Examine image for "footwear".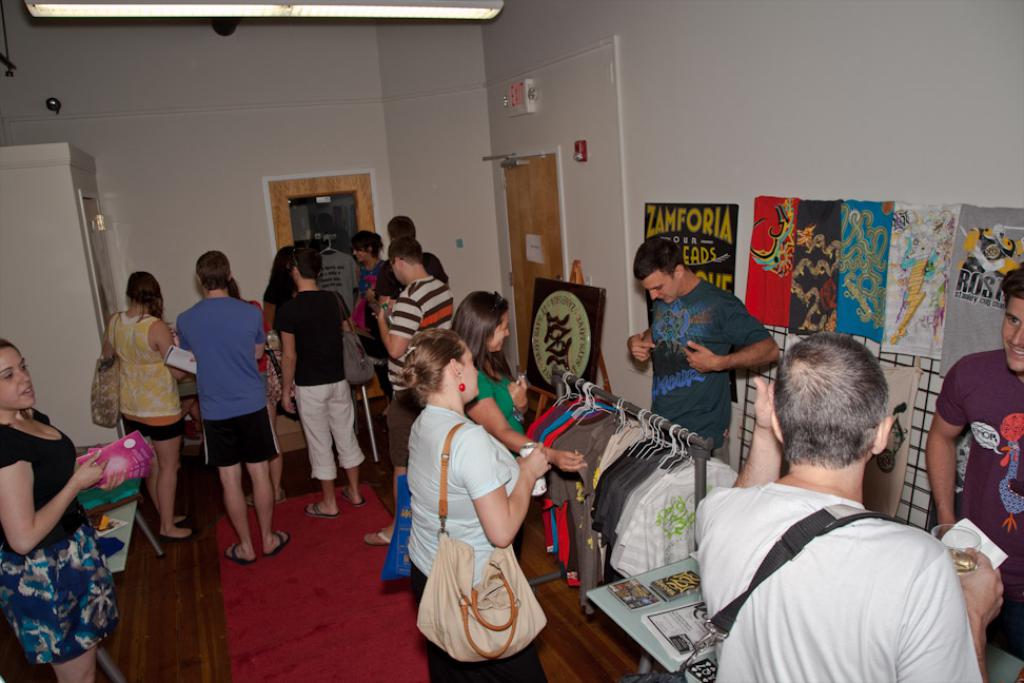
Examination result: rect(243, 492, 256, 505).
